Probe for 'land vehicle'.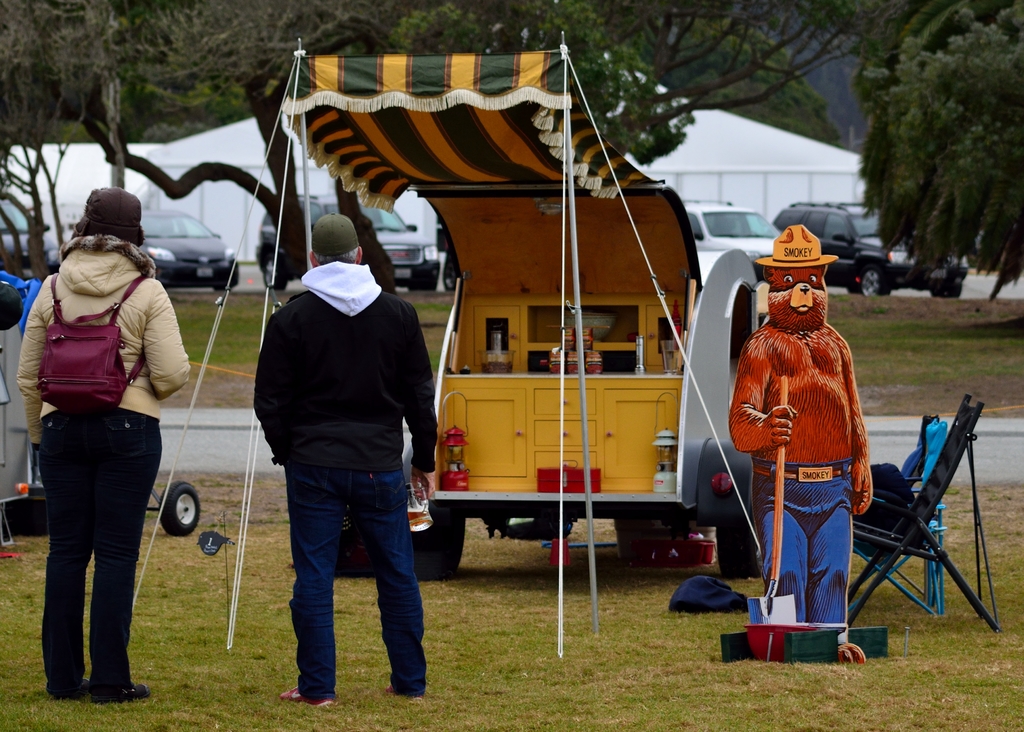
Probe result: region(257, 190, 438, 290).
